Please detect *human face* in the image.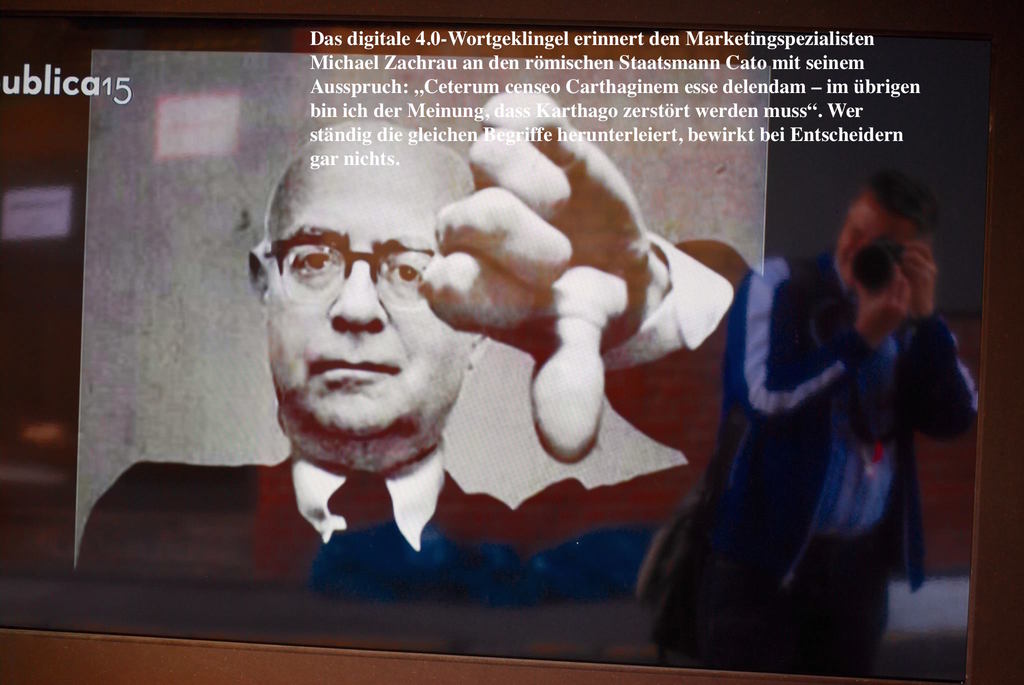
bbox=(271, 140, 467, 437).
